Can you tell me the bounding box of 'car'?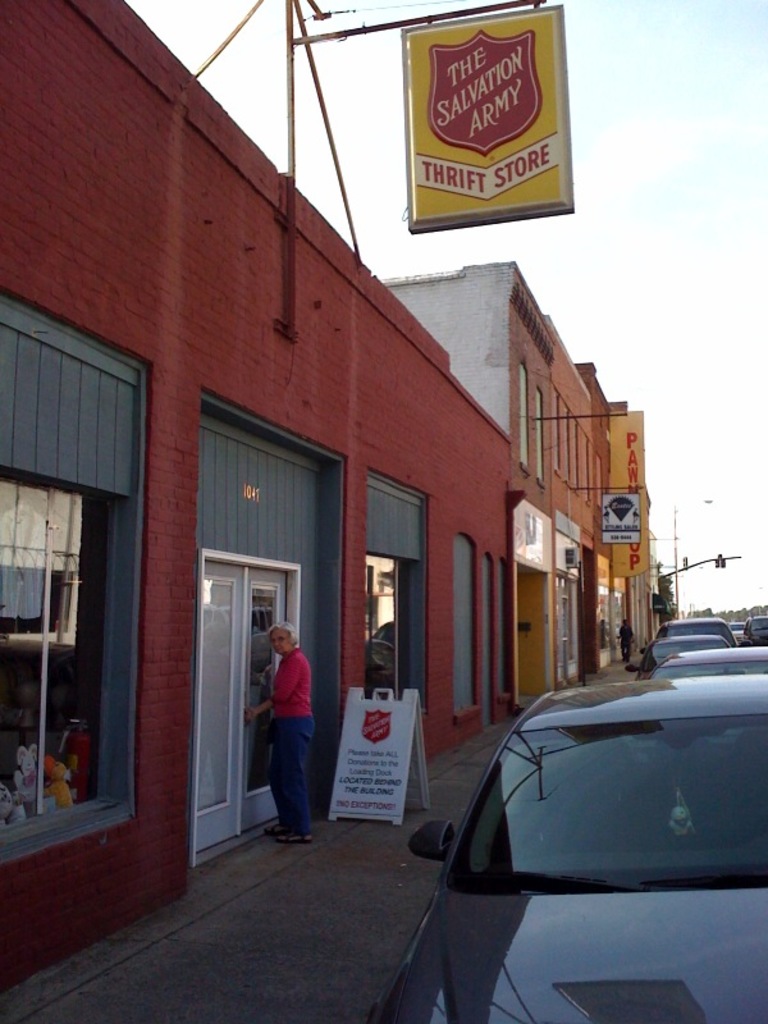
l=625, t=636, r=714, b=681.
